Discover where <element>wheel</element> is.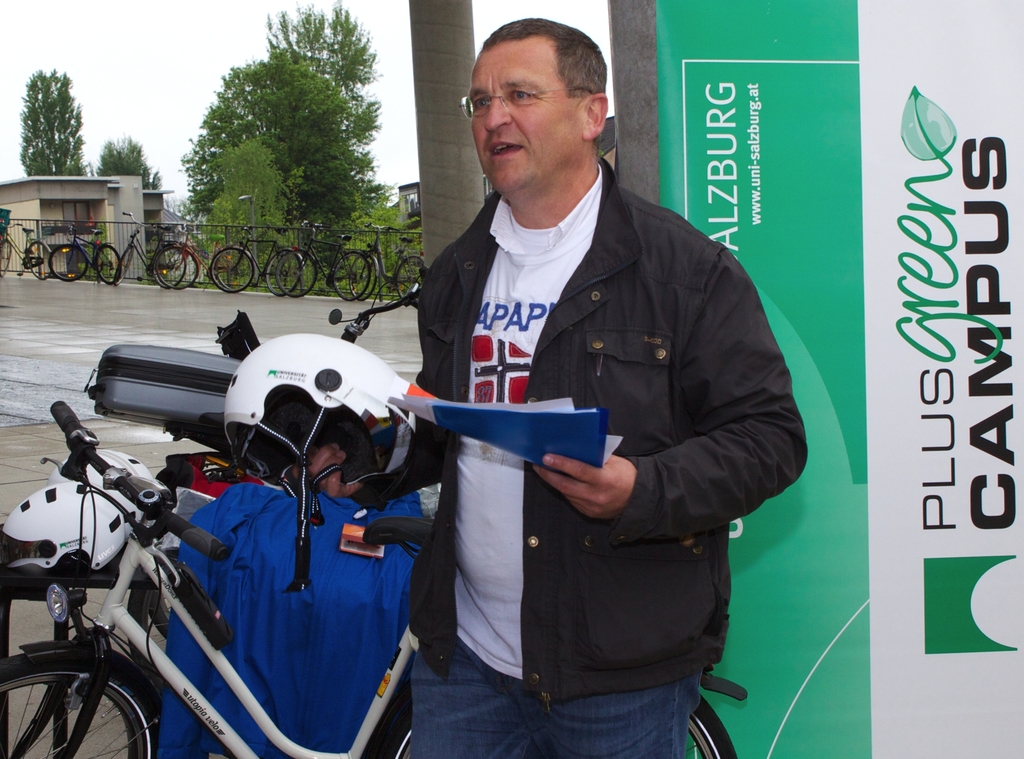
Discovered at bbox=(362, 687, 740, 758).
